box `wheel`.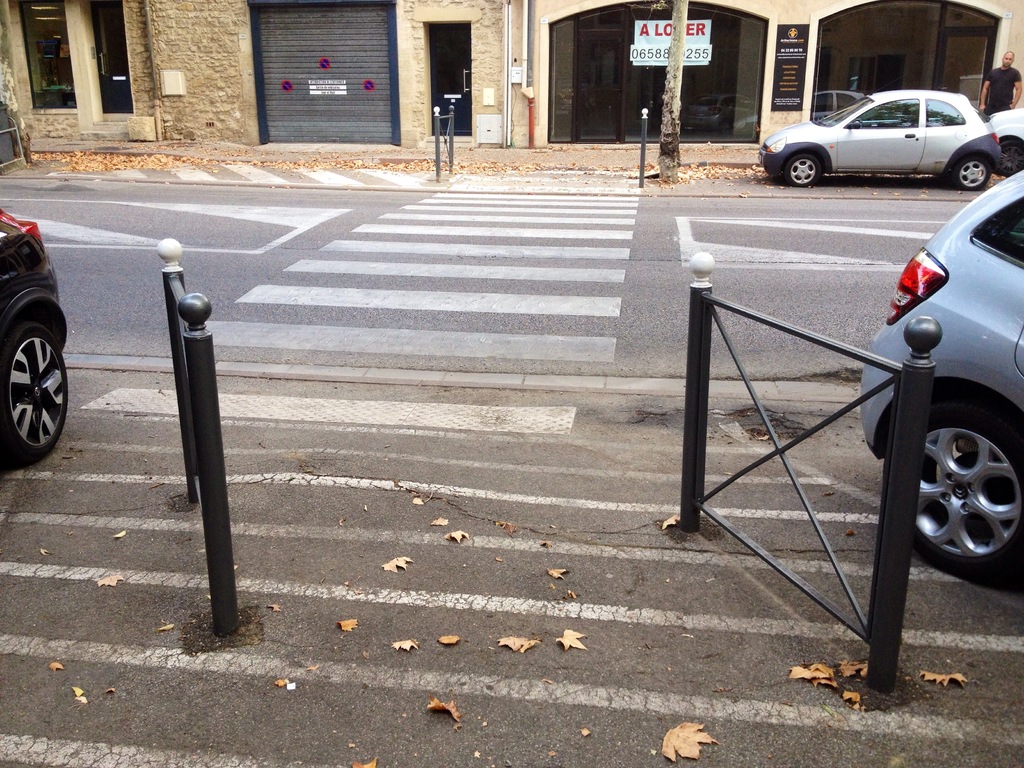
0/320/67/460.
